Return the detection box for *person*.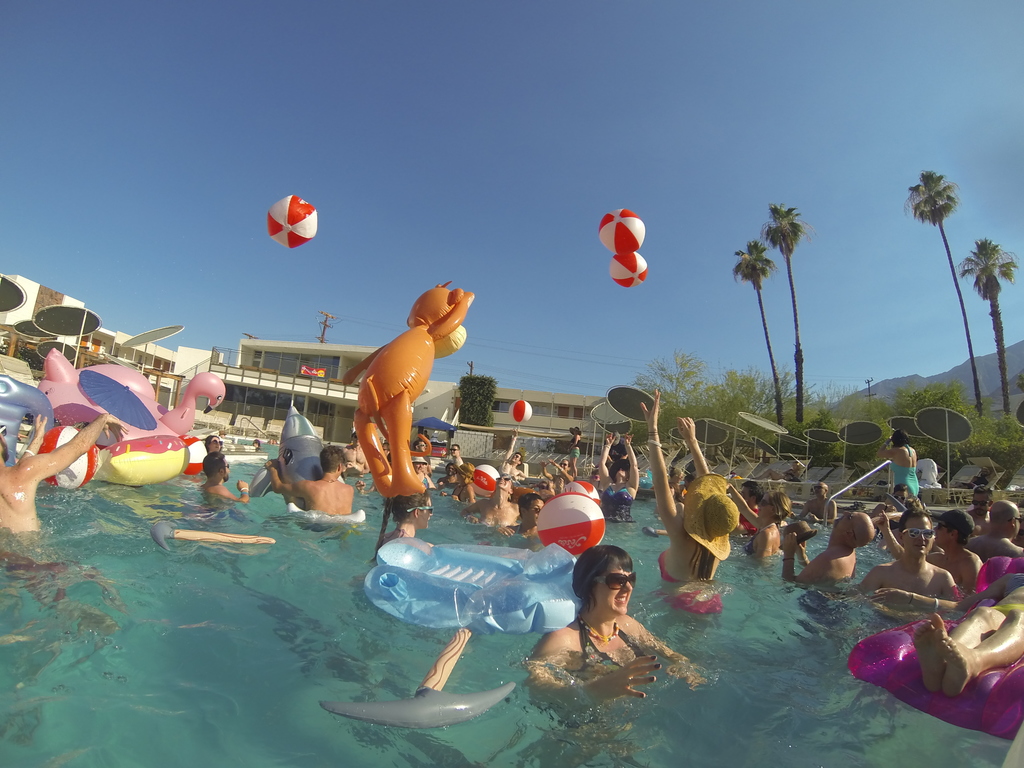
detection(0, 410, 128, 540).
